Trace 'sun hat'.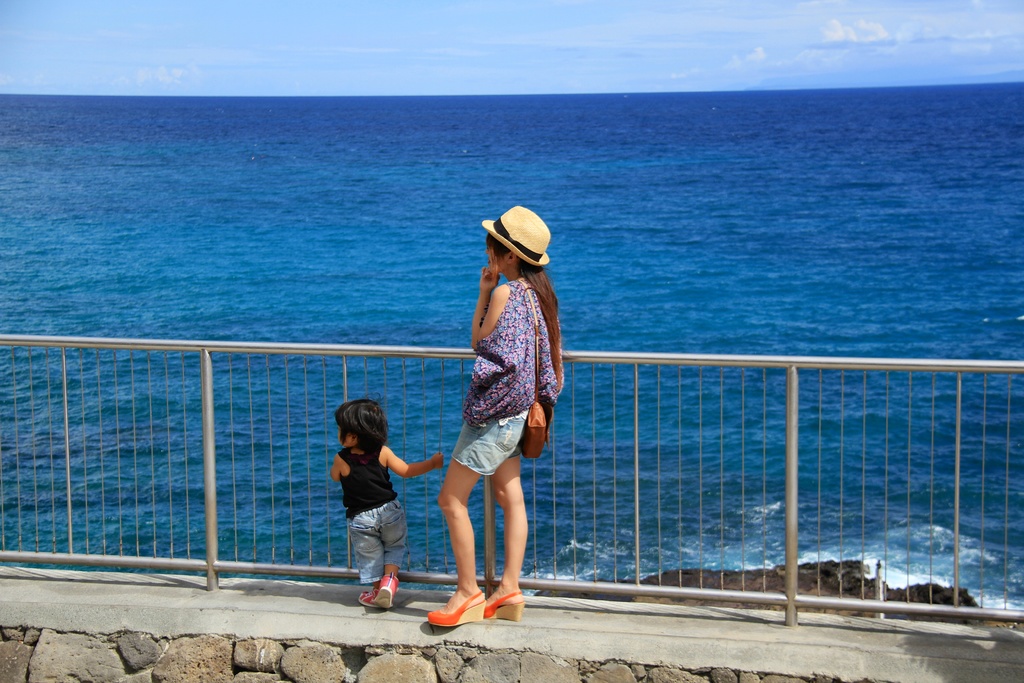
Traced to (x1=476, y1=206, x2=559, y2=267).
